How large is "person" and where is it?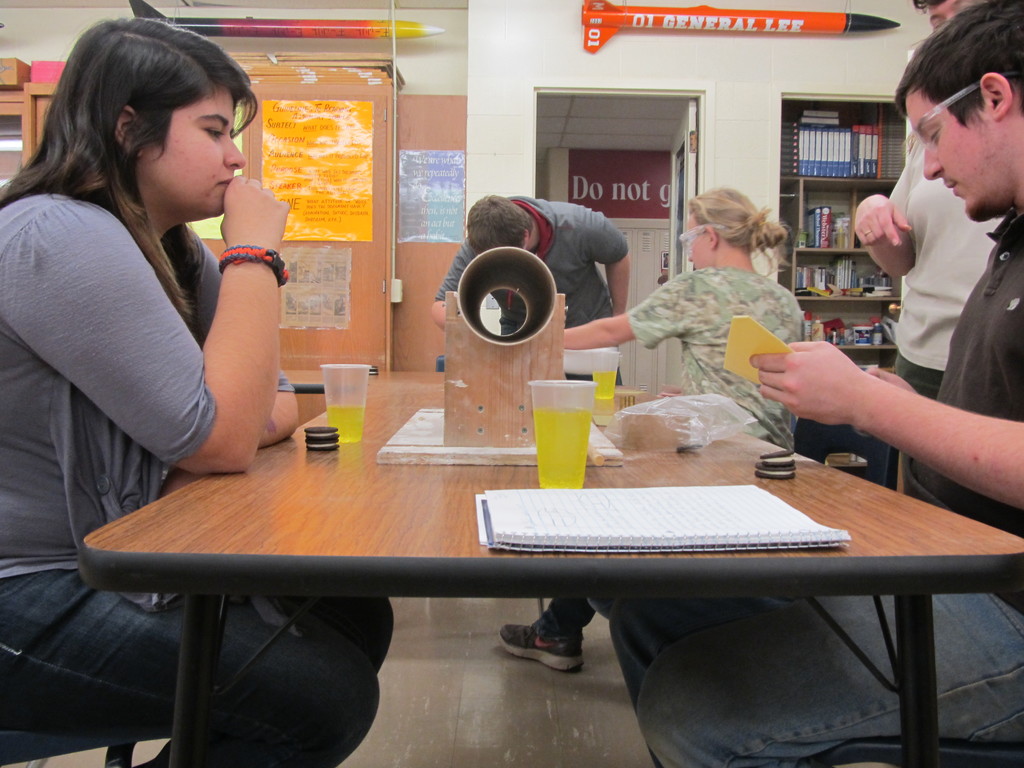
Bounding box: box(0, 0, 289, 602).
